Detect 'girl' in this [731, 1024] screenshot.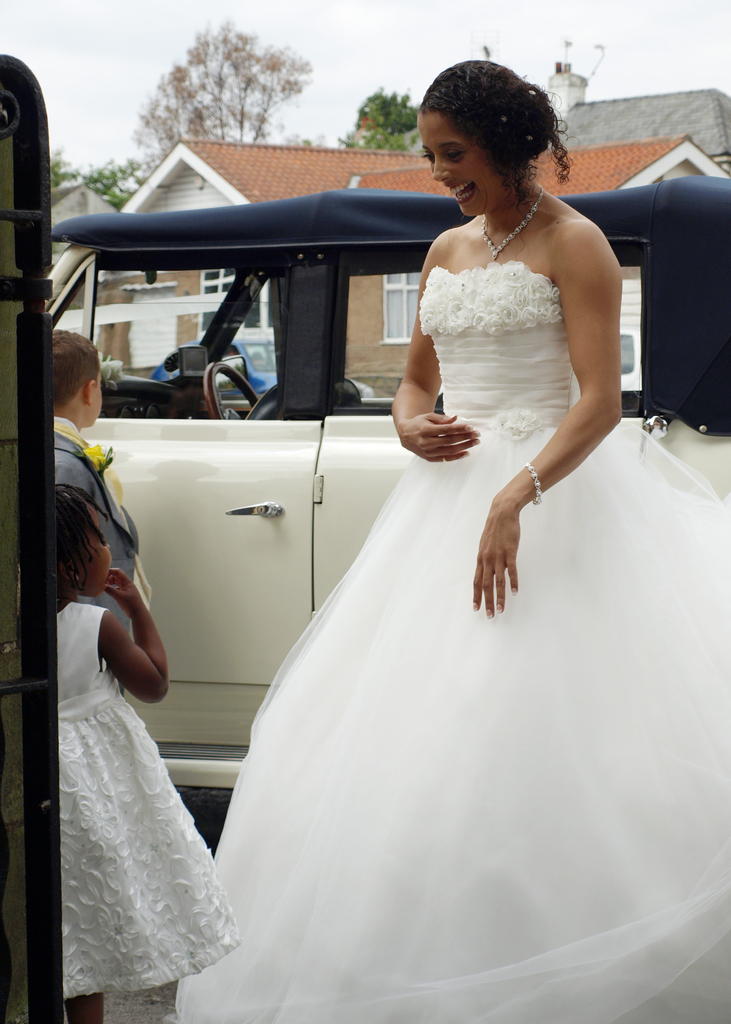
Detection: BBox(50, 477, 240, 1023).
